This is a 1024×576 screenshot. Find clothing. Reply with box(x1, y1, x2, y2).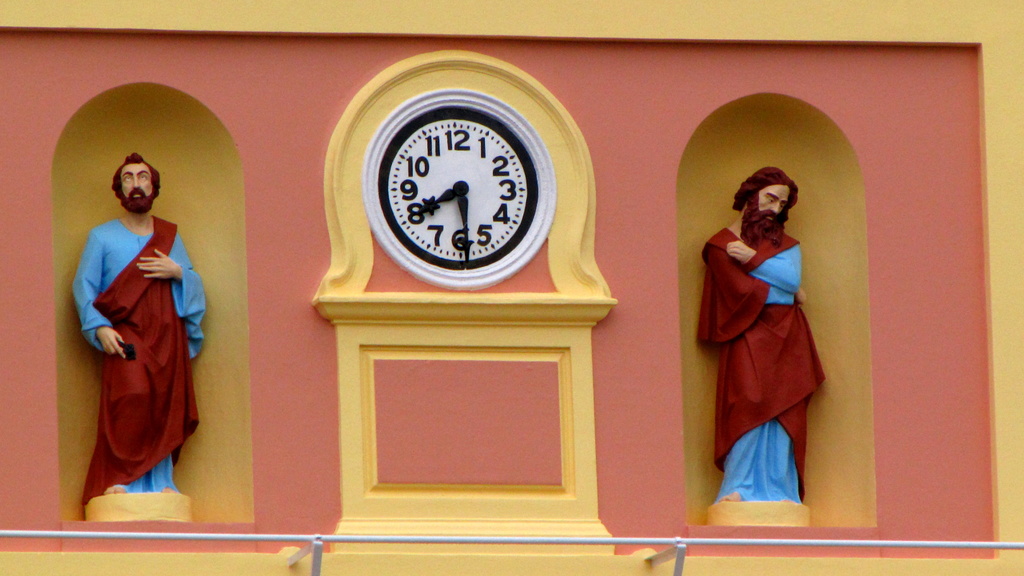
box(62, 209, 216, 533).
